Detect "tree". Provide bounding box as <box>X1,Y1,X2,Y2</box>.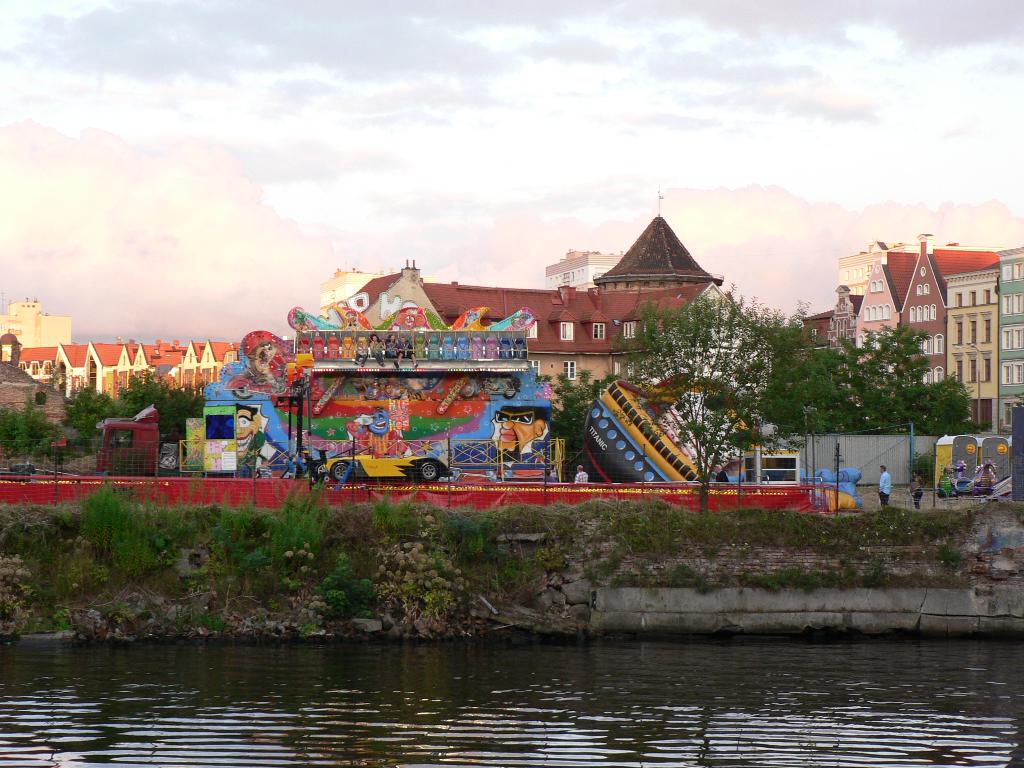
<box>607,280,823,523</box>.
